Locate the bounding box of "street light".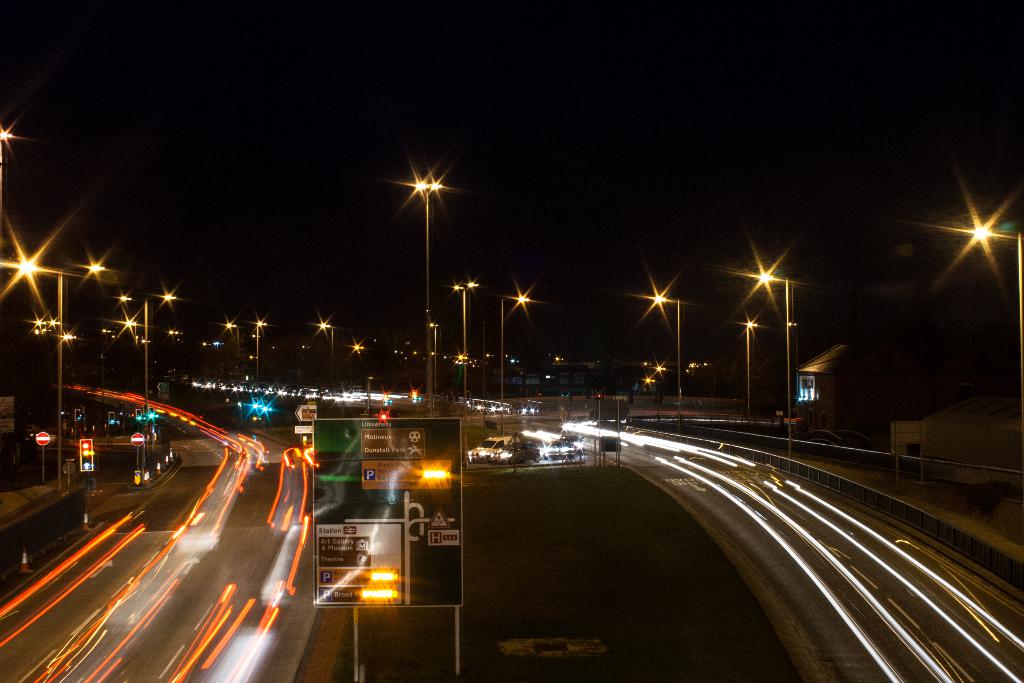
Bounding box: {"x1": 143, "y1": 290, "x2": 174, "y2": 486}.
